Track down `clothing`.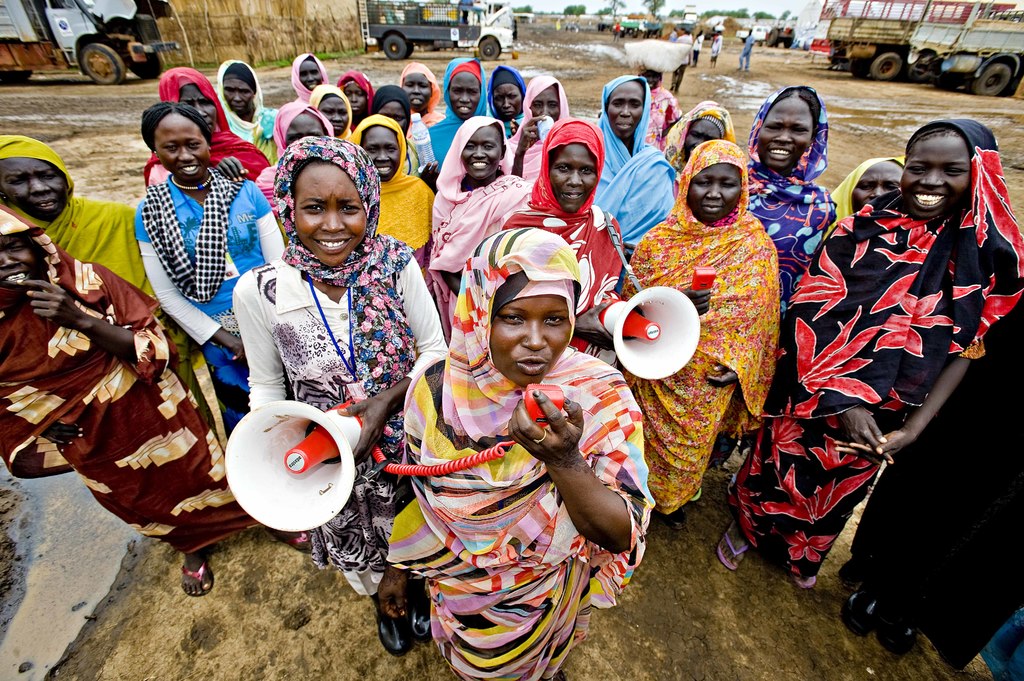
Tracked to bbox(660, 95, 740, 174).
